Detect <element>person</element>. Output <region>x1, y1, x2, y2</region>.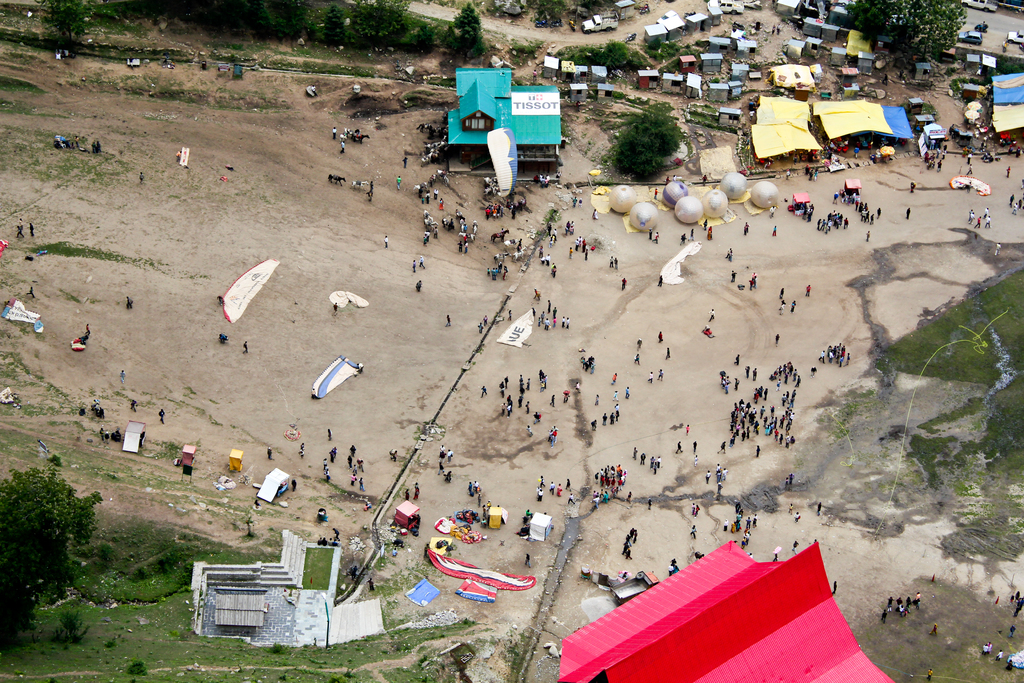
<region>703, 215, 707, 231</region>.
